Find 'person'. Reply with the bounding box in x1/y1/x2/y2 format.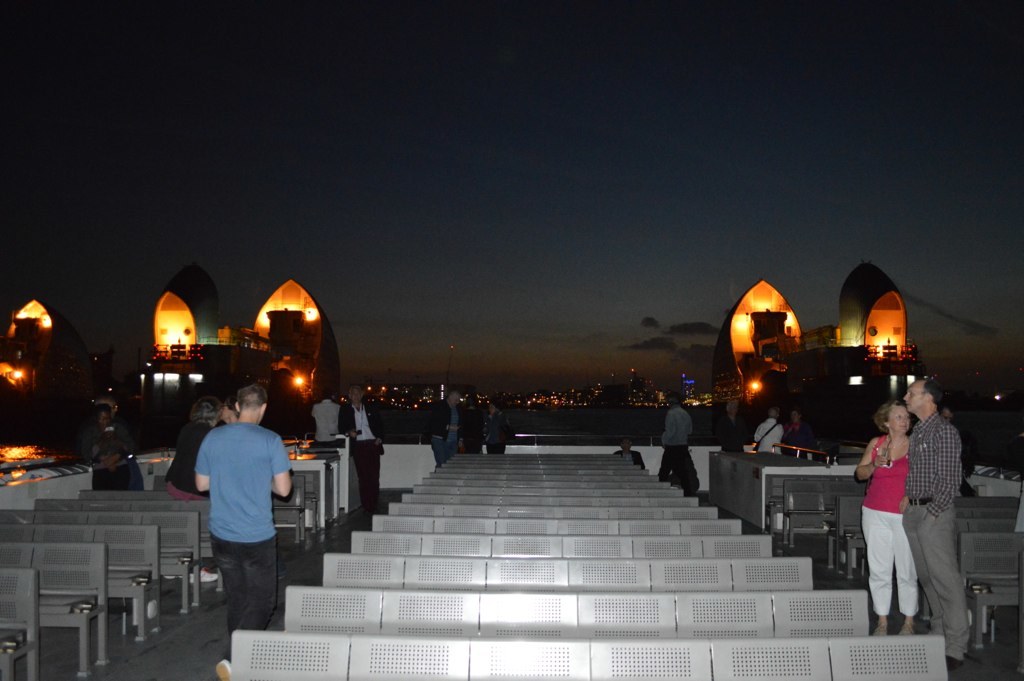
752/405/784/454.
